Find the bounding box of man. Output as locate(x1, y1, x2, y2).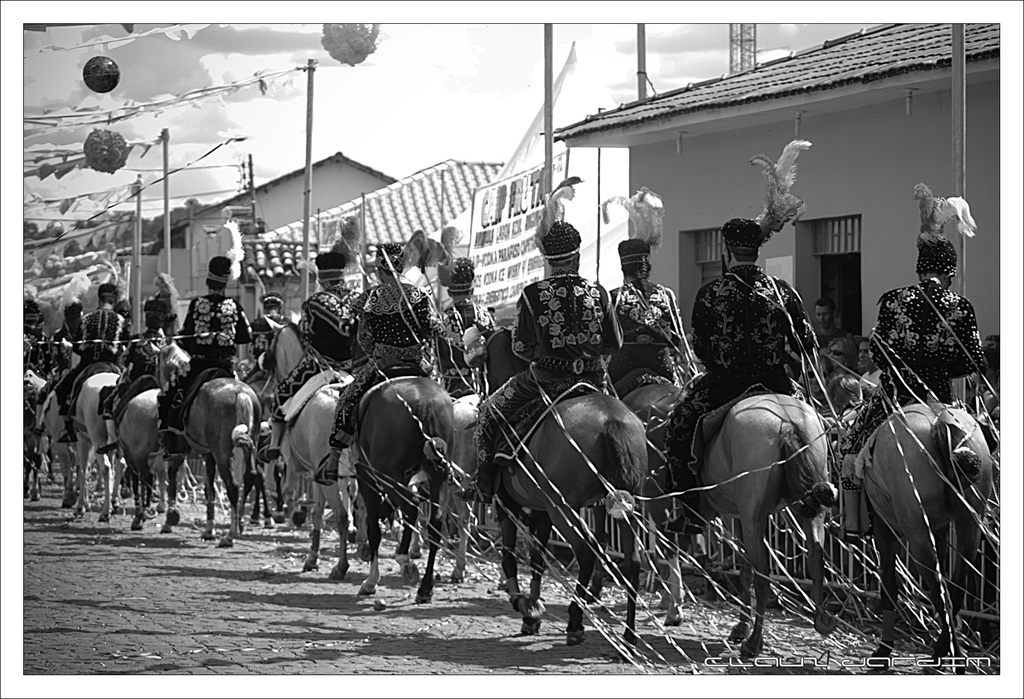
locate(153, 256, 250, 461).
